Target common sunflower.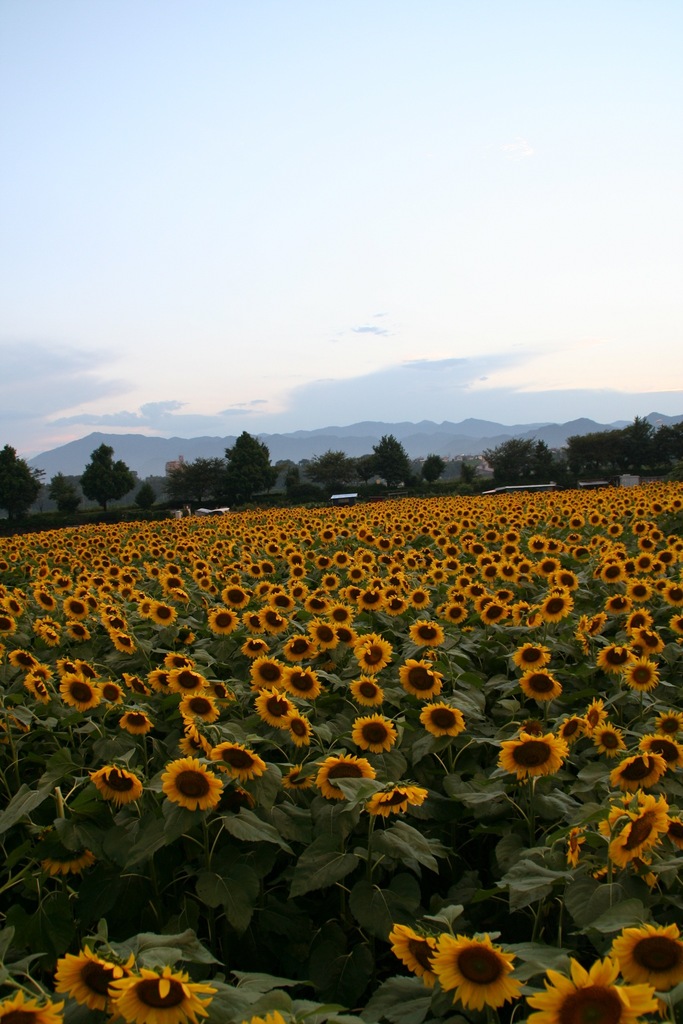
Target region: crop(519, 669, 559, 700).
